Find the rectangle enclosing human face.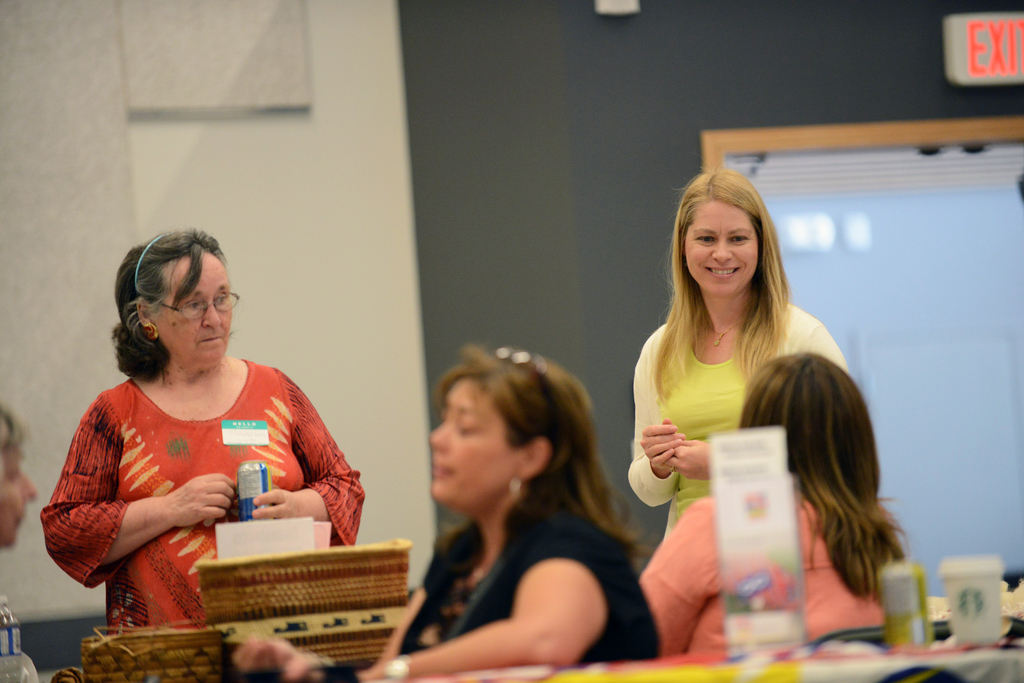
Rect(681, 192, 758, 301).
